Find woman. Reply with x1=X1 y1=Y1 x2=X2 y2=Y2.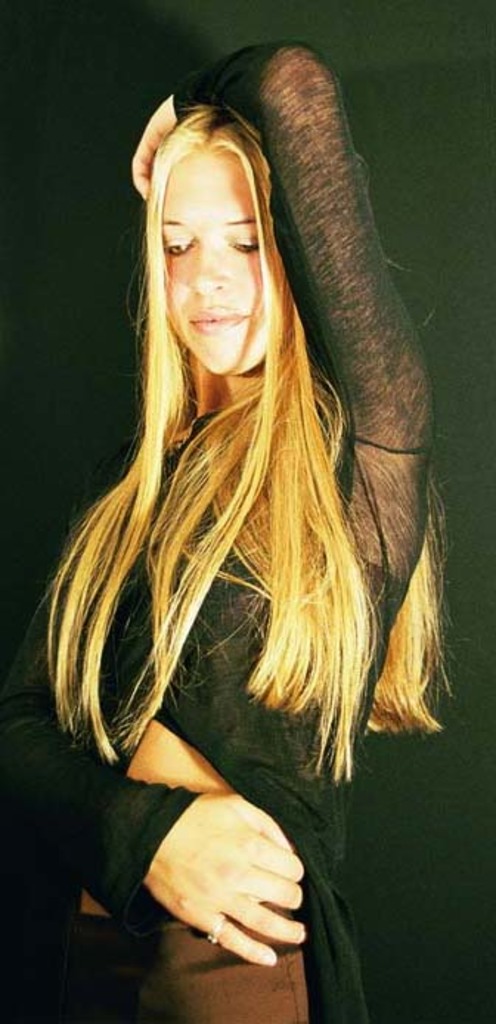
x1=22 y1=53 x2=459 y2=947.
